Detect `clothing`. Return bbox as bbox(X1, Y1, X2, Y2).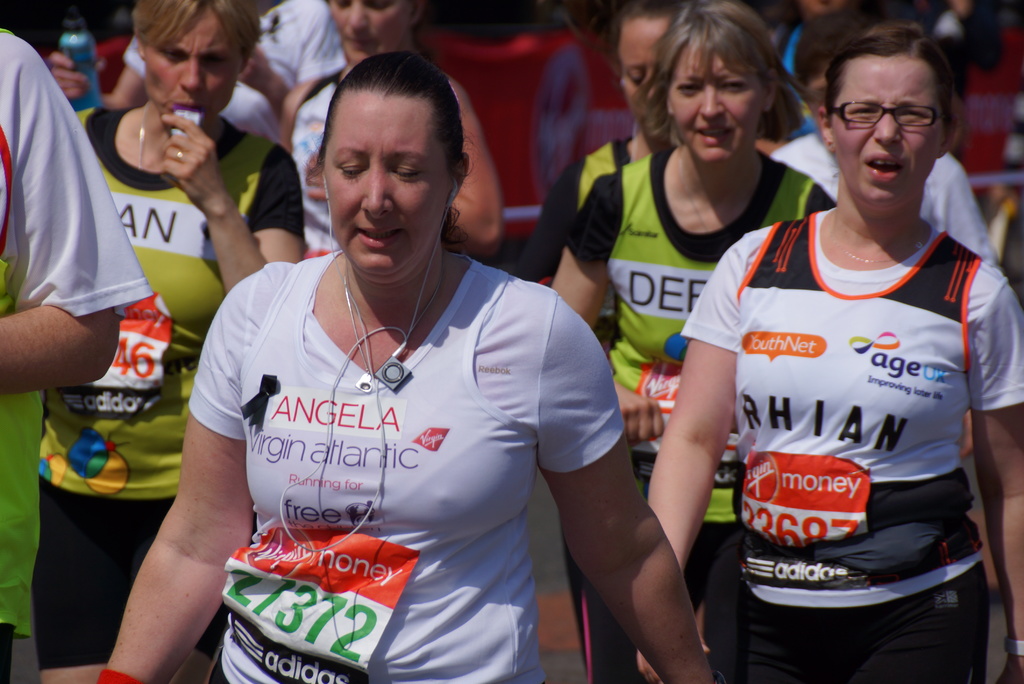
bbox(677, 197, 1018, 683).
